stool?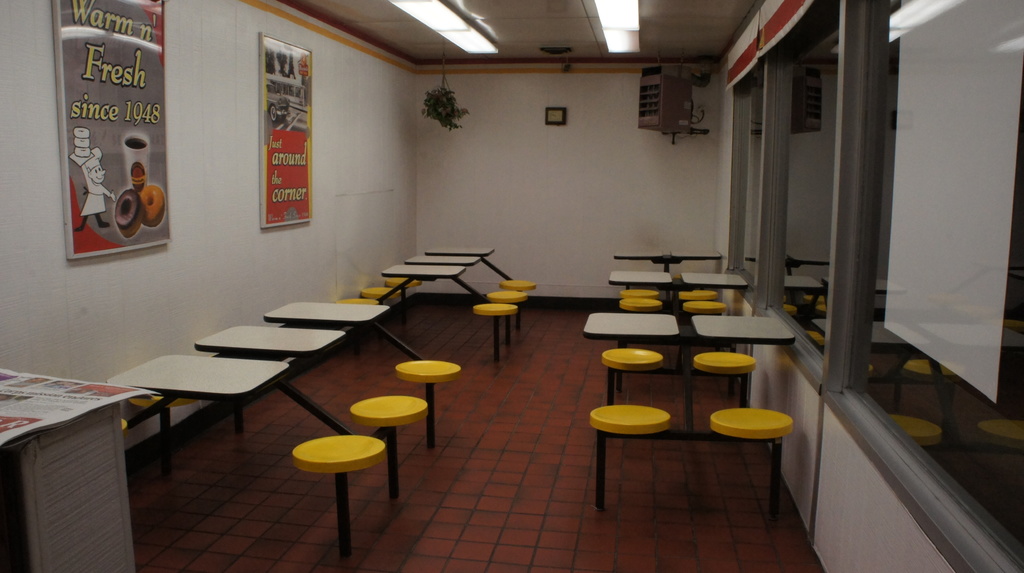
(x1=604, y1=349, x2=660, y2=401)
